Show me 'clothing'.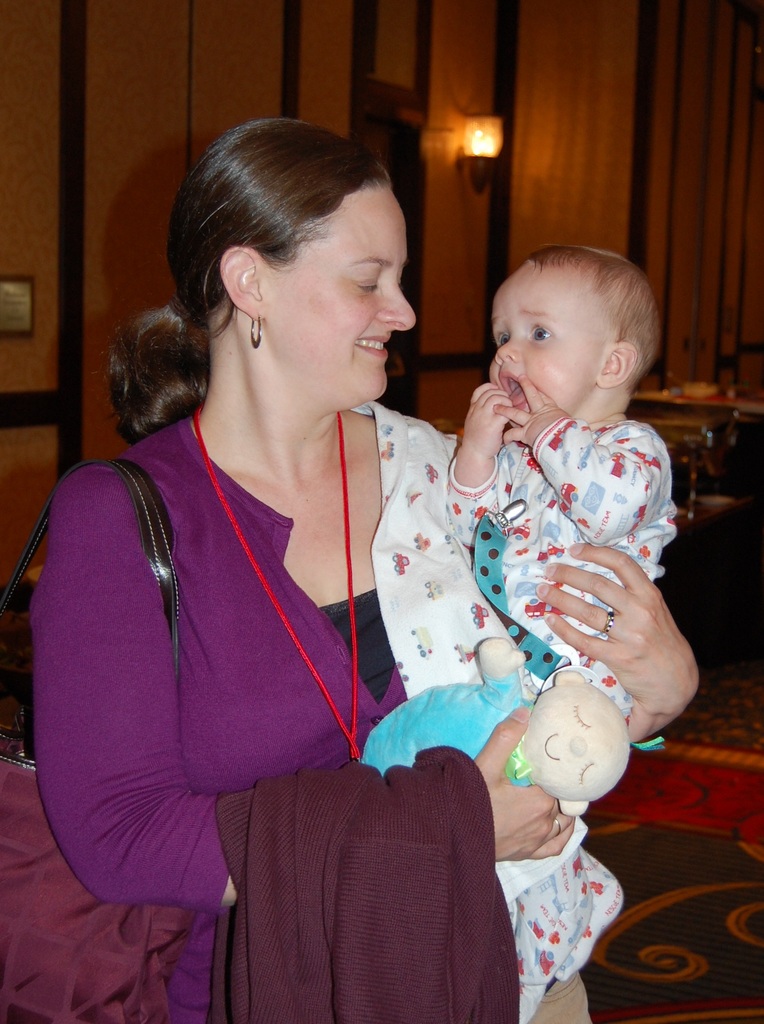
'clothing' is here: {"x1": 426, "y1": 398, "x2": 669, "y2": 855}.
